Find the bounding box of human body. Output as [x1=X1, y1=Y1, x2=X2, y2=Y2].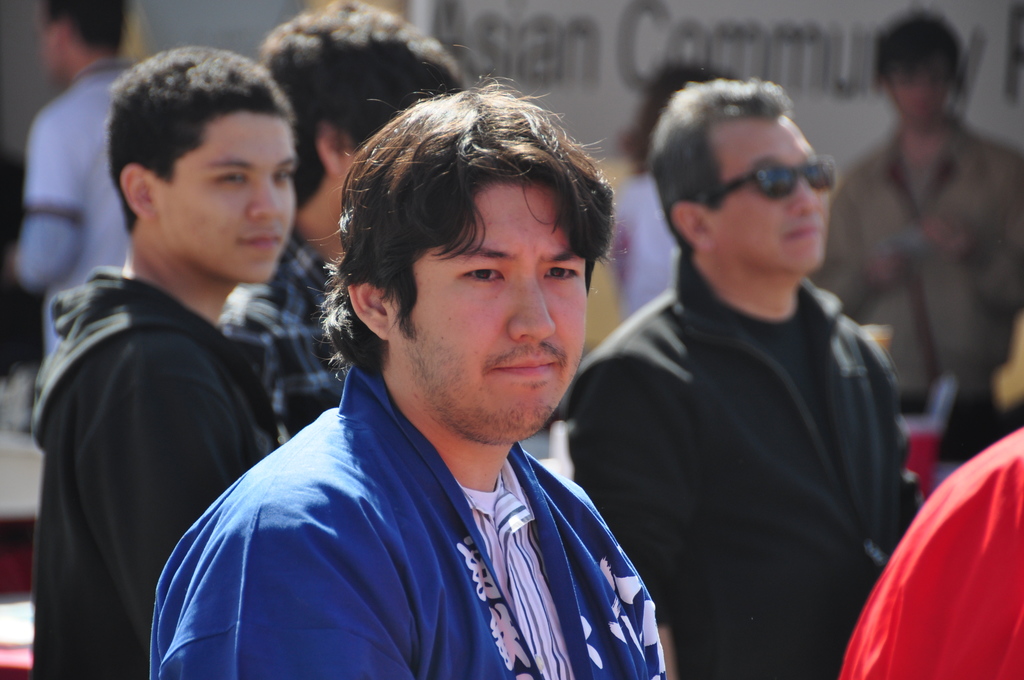
[x1=5, y1=65, x2=131, y2=358].
